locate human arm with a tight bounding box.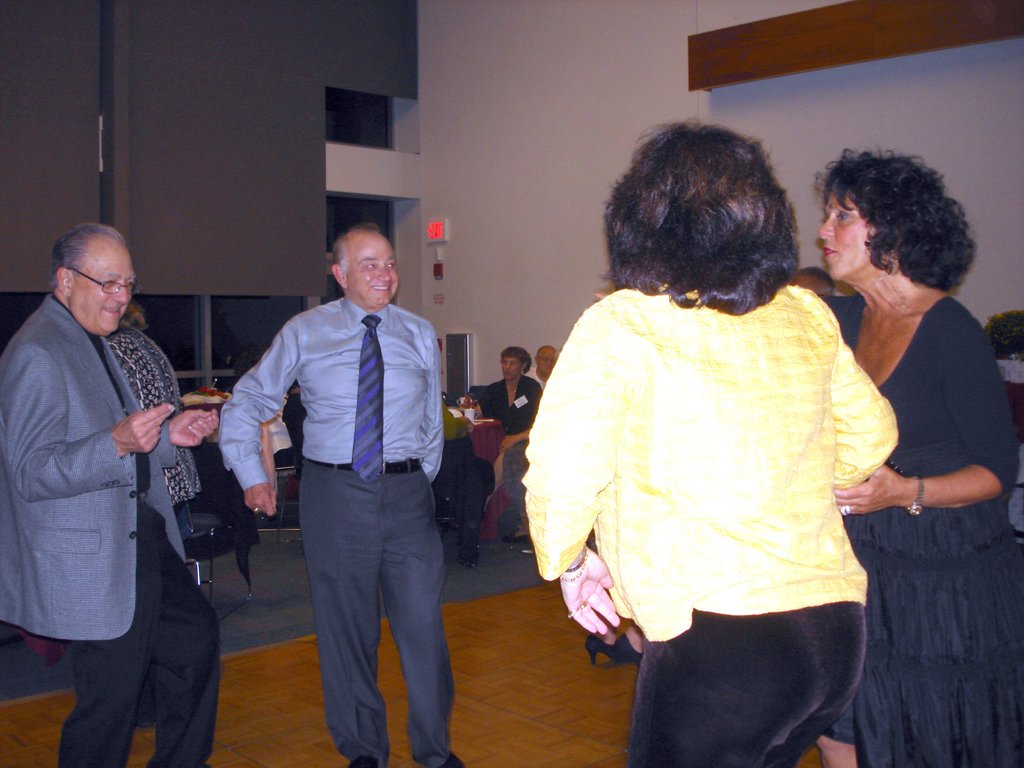
x1=833 y1=341 x2=900 y2=493.
